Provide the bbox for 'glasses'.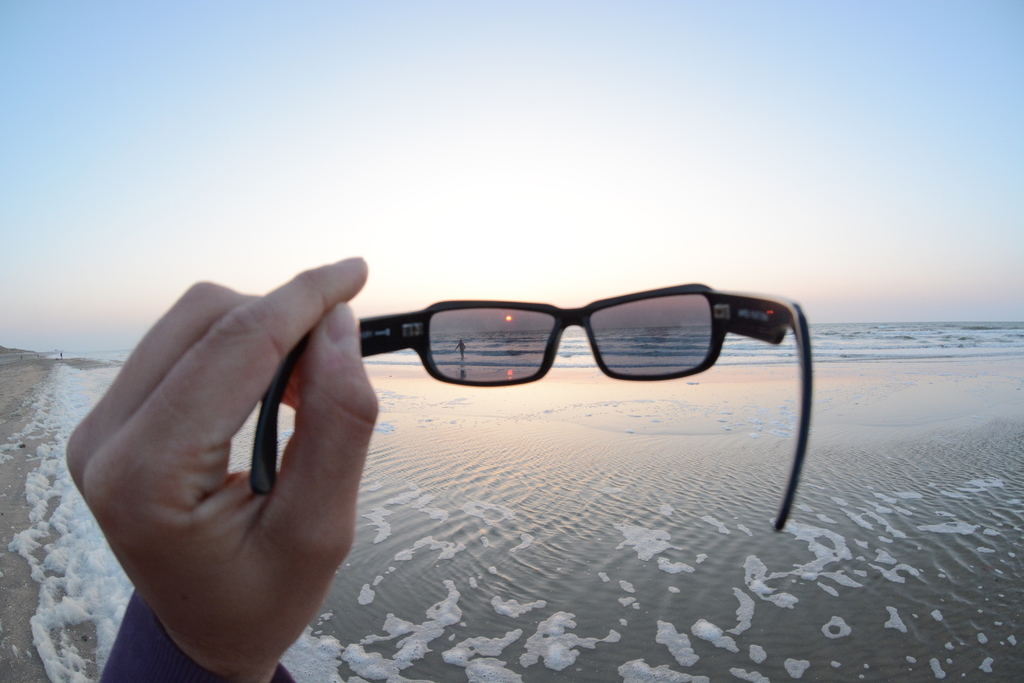
248/281/814/536.
